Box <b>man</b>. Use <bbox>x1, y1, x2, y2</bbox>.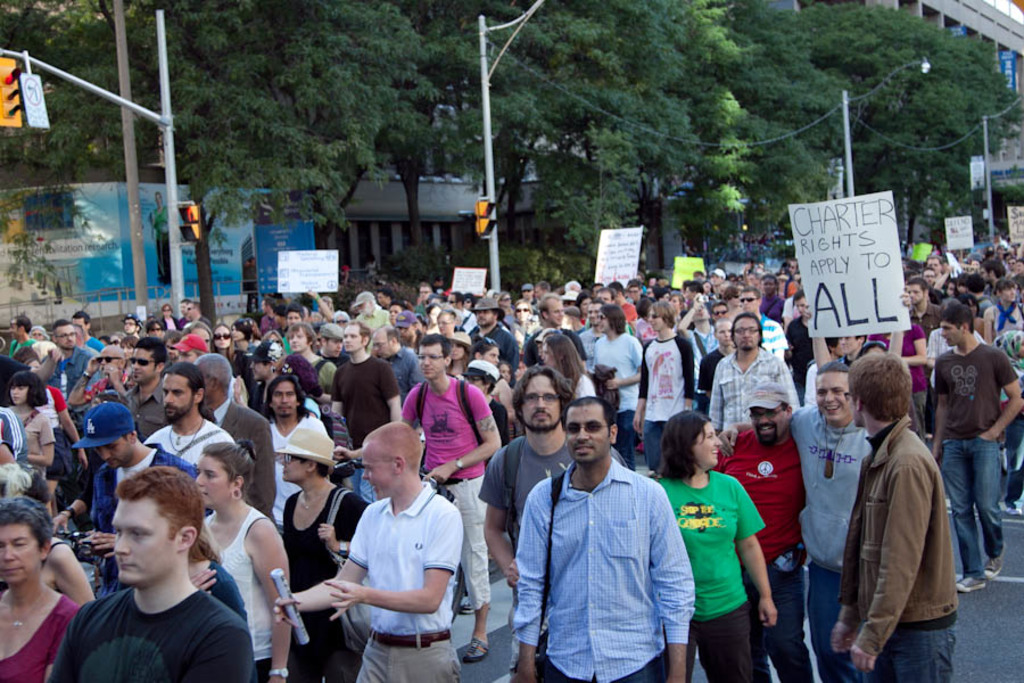
<bbox>72, 401, 200, 563</bbox>.
